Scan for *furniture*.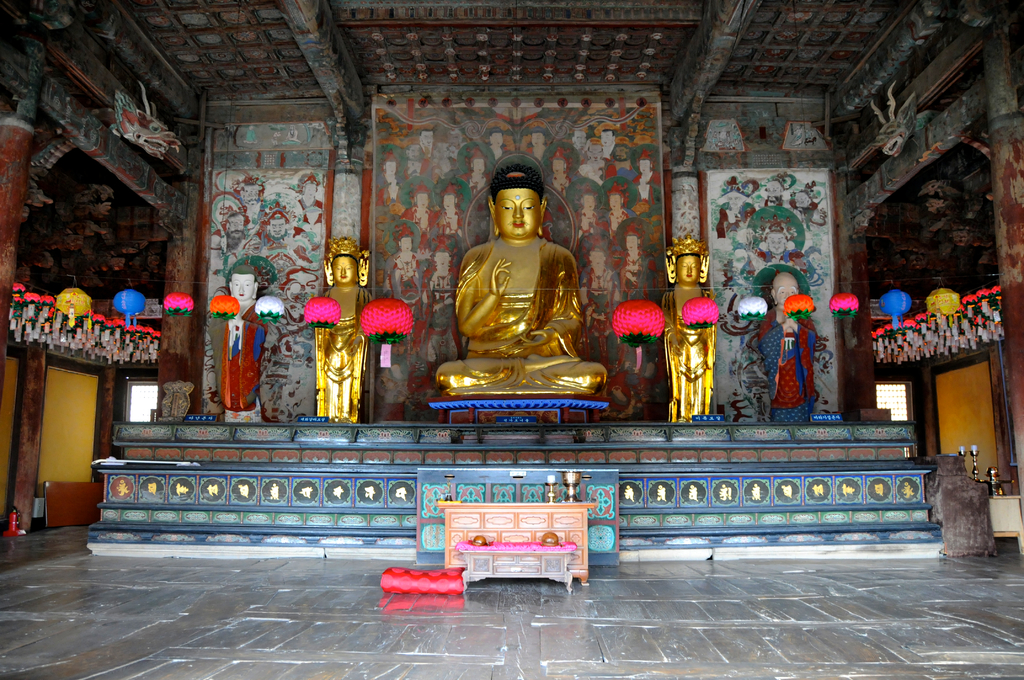
Scan result: <region>454, 542, 577, 591</region>.
